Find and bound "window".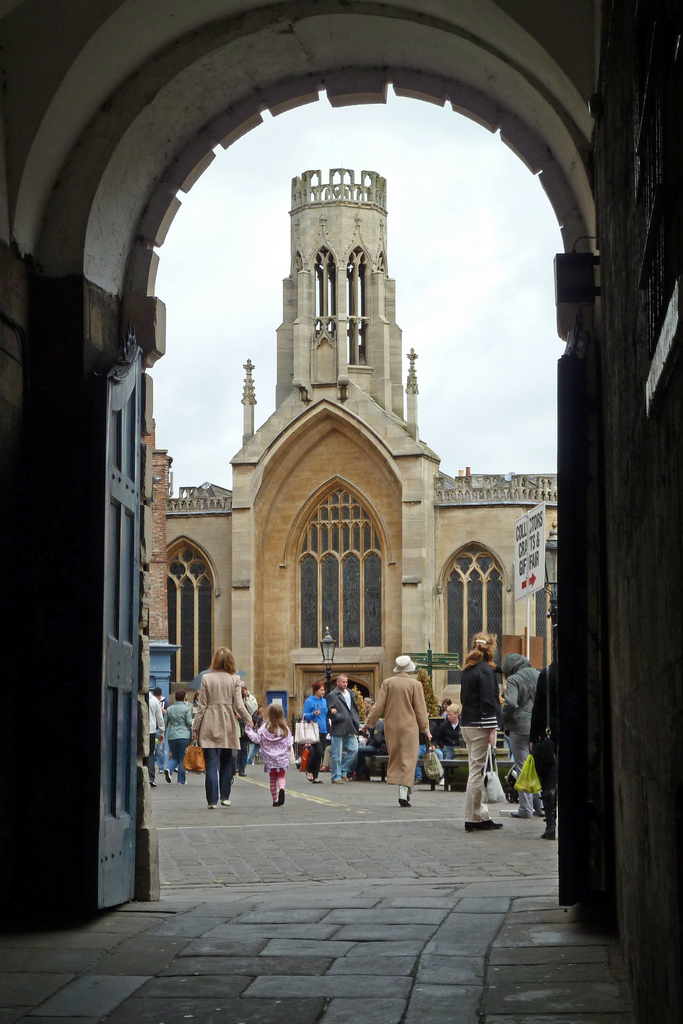
Bound: select_region(171, 540, 218, 693).
